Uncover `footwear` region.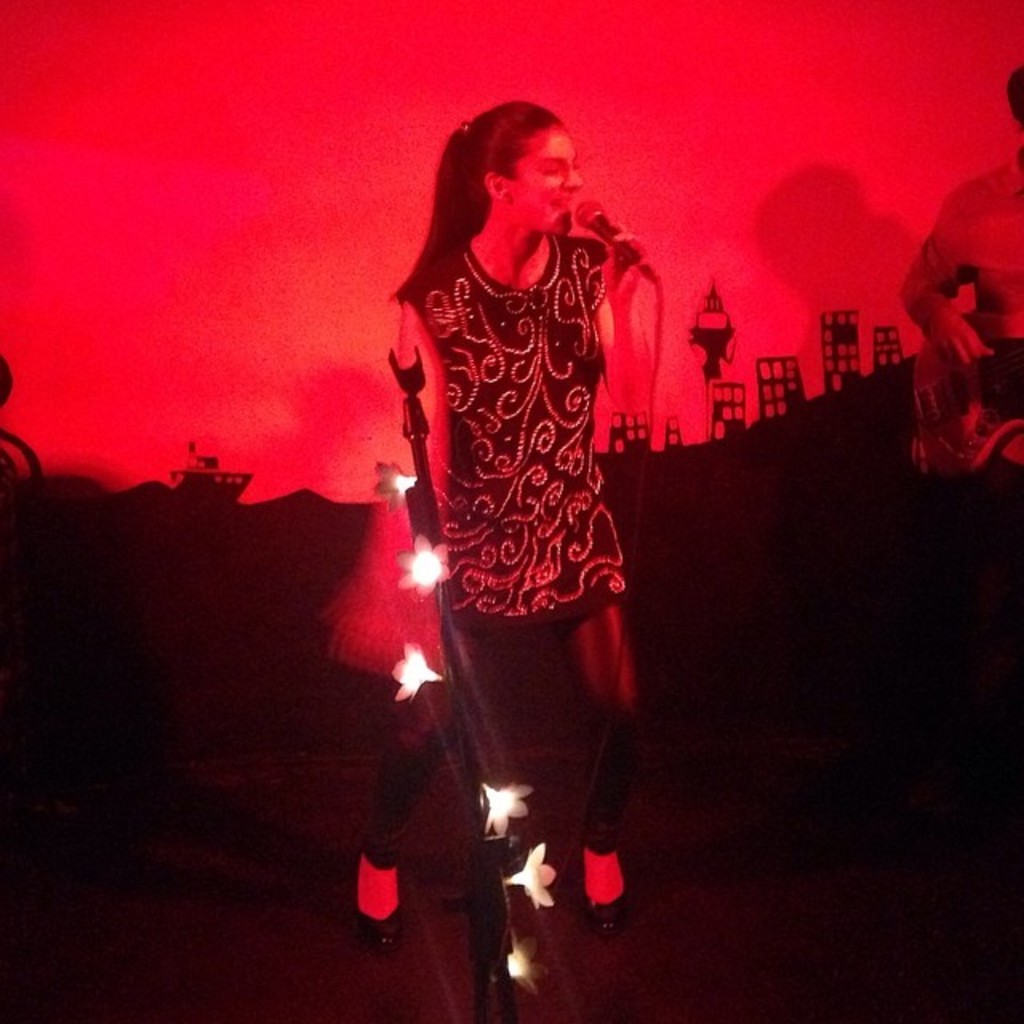
Uncovered: (579,838,626,933).
